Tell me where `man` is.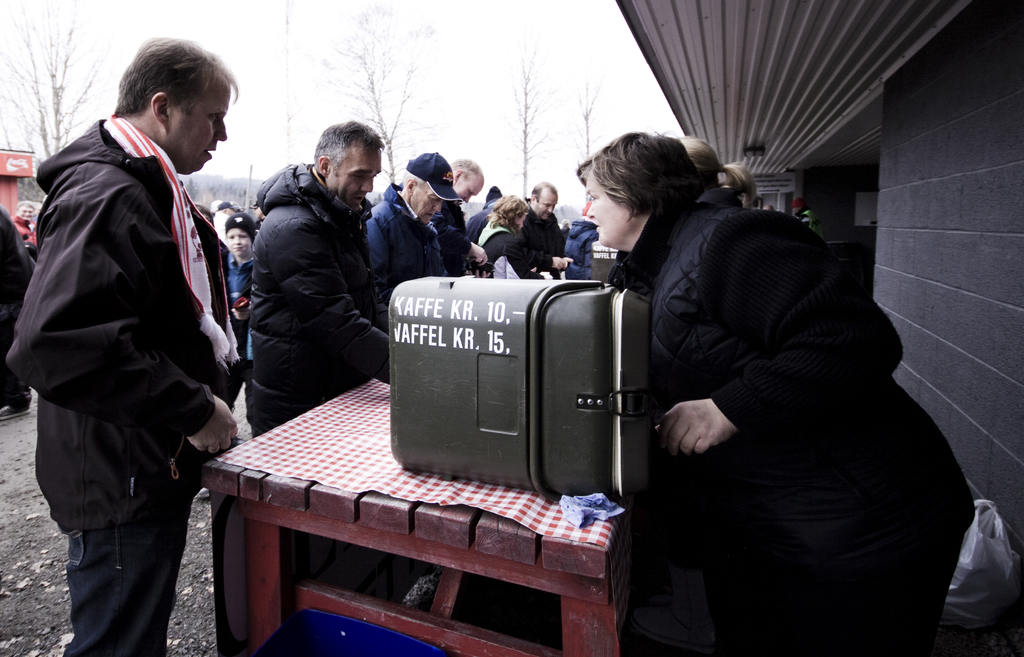
`man` is at crop(790, 195, 824, 239).
